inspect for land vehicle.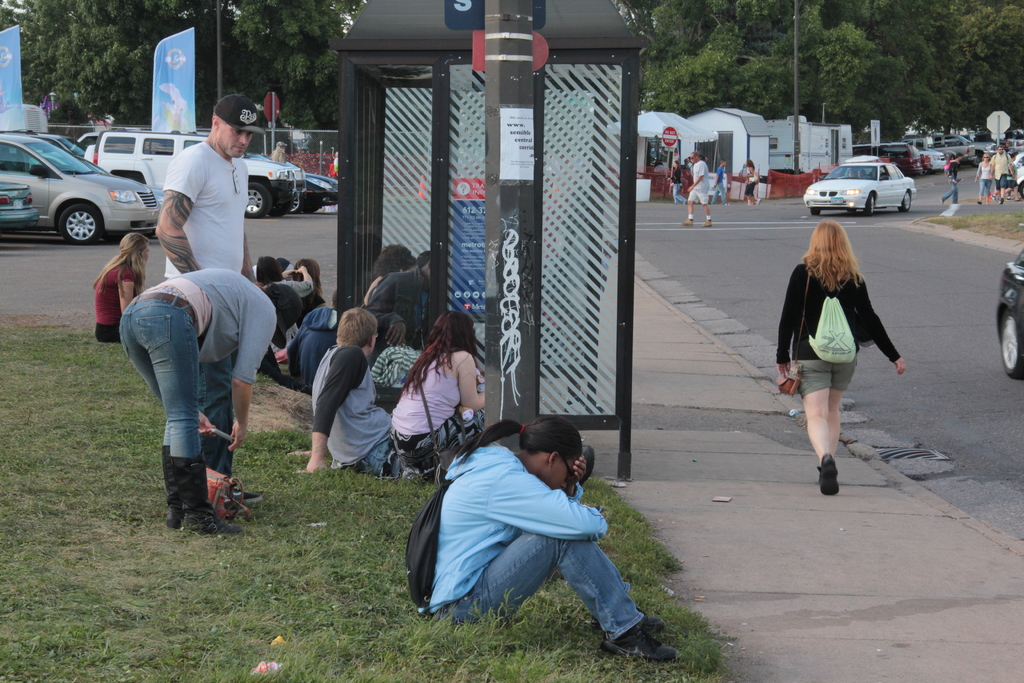
Inspection: x1=0 y1=127 x2=84 y2=156.
